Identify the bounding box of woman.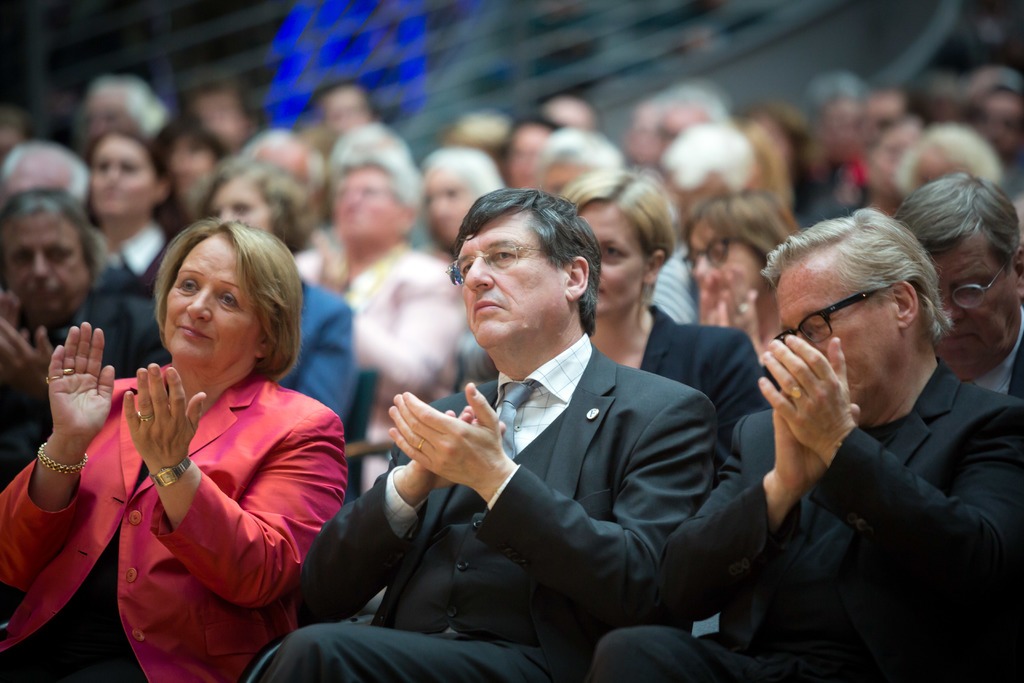
(left=77, top=120, right=198, bottom=318).
